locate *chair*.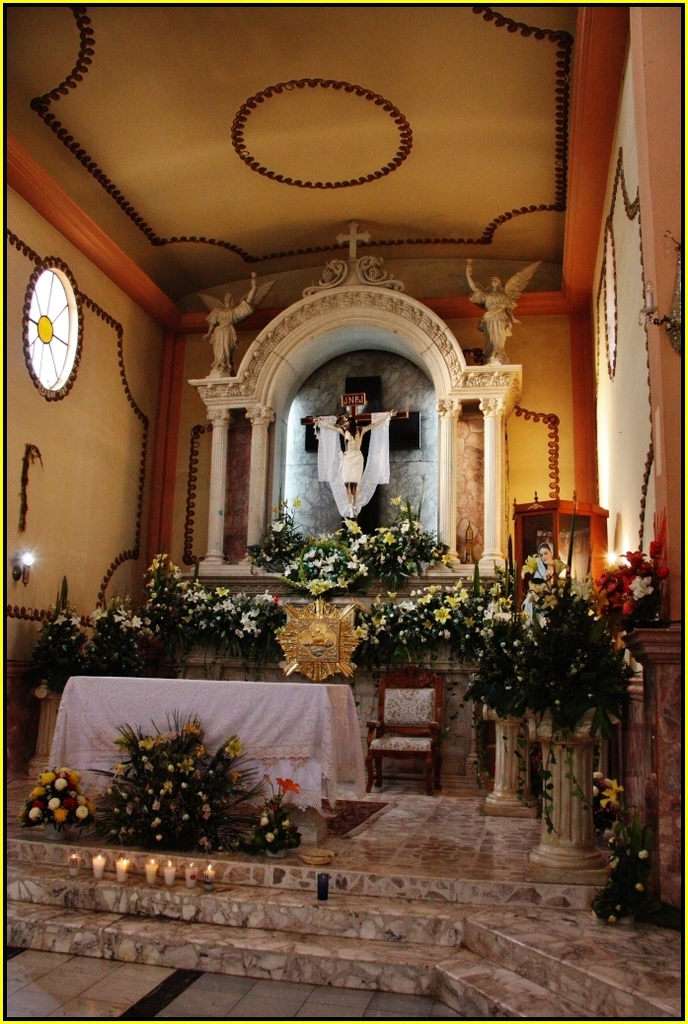
Bounding box: <bbox>366, 660, 442, 797</bbox>.
